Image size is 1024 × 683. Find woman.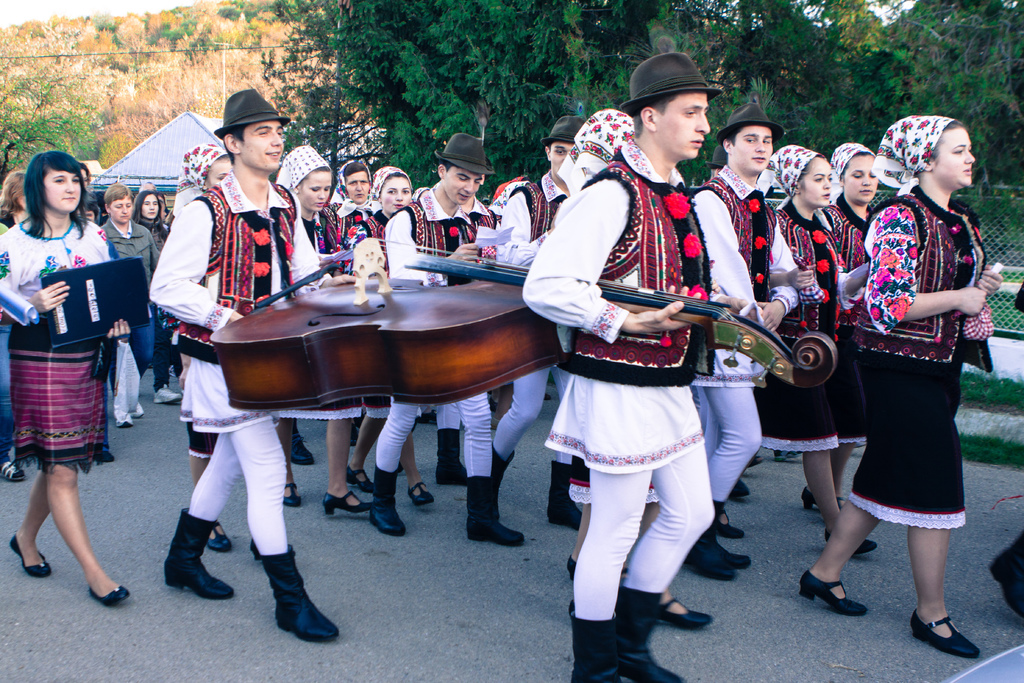
<box>339,165,422,514</box>.
